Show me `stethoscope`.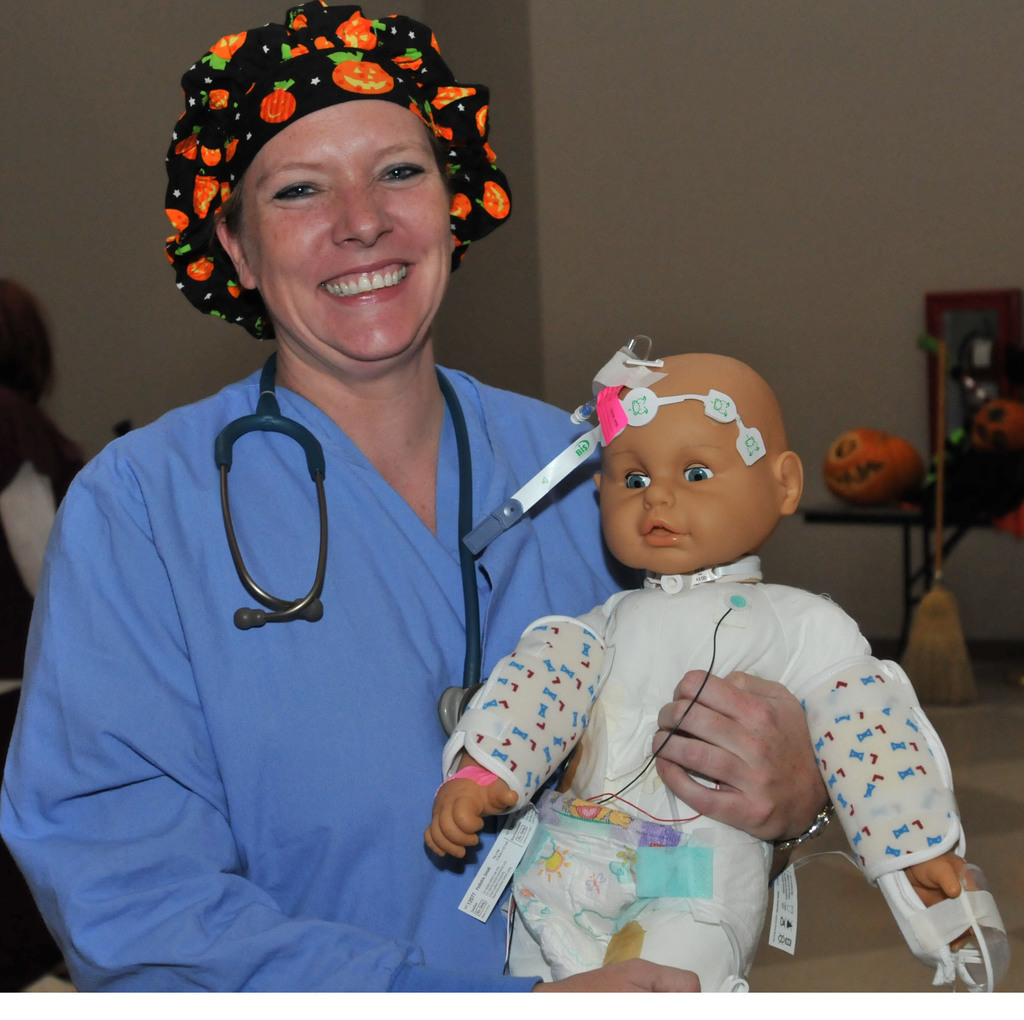
`stethoscope` is here: box=[228, 337, 490, 741].
